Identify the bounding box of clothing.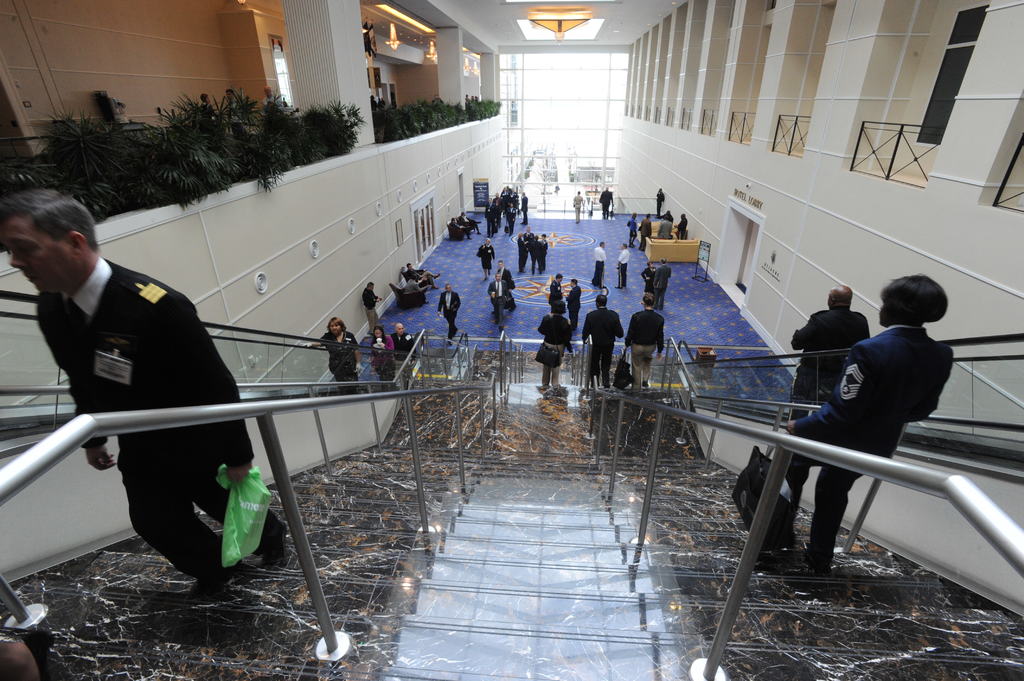
bbox=[520, 236, 533, 265].
